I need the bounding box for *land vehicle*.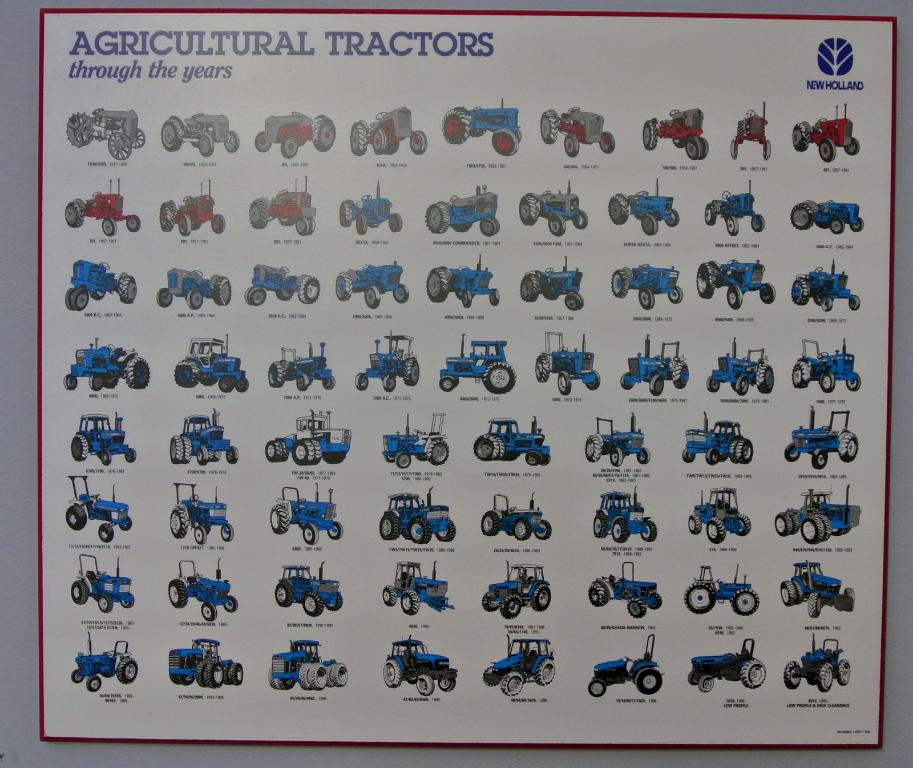
Here it is: [left=425, top=254, right=502, bottom=309].
